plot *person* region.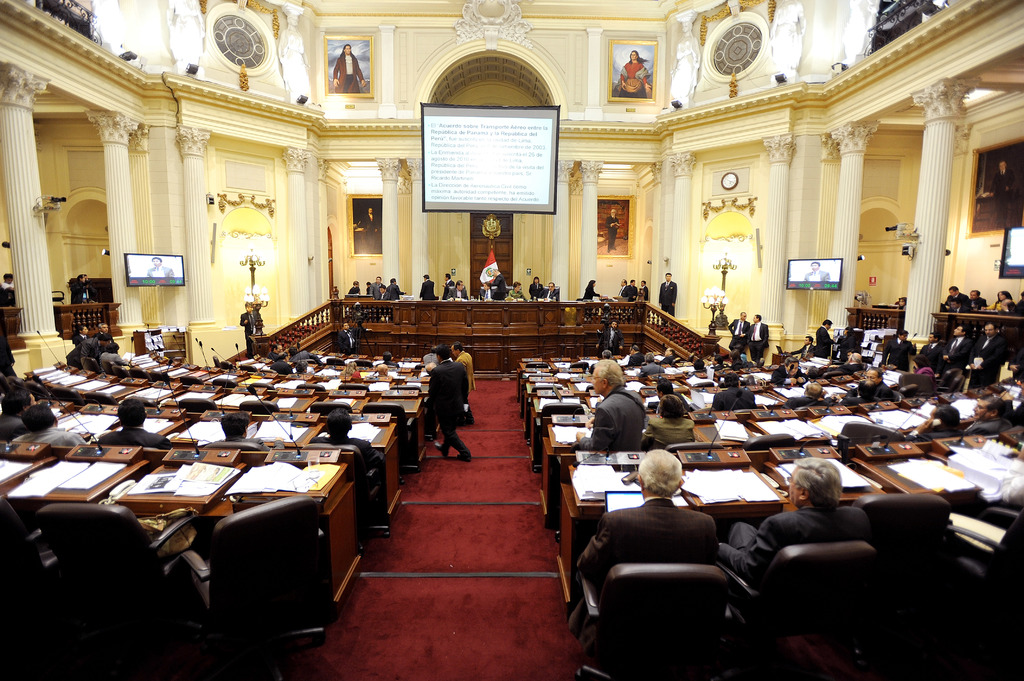
Plotted at (348, 280, 359, 295).
